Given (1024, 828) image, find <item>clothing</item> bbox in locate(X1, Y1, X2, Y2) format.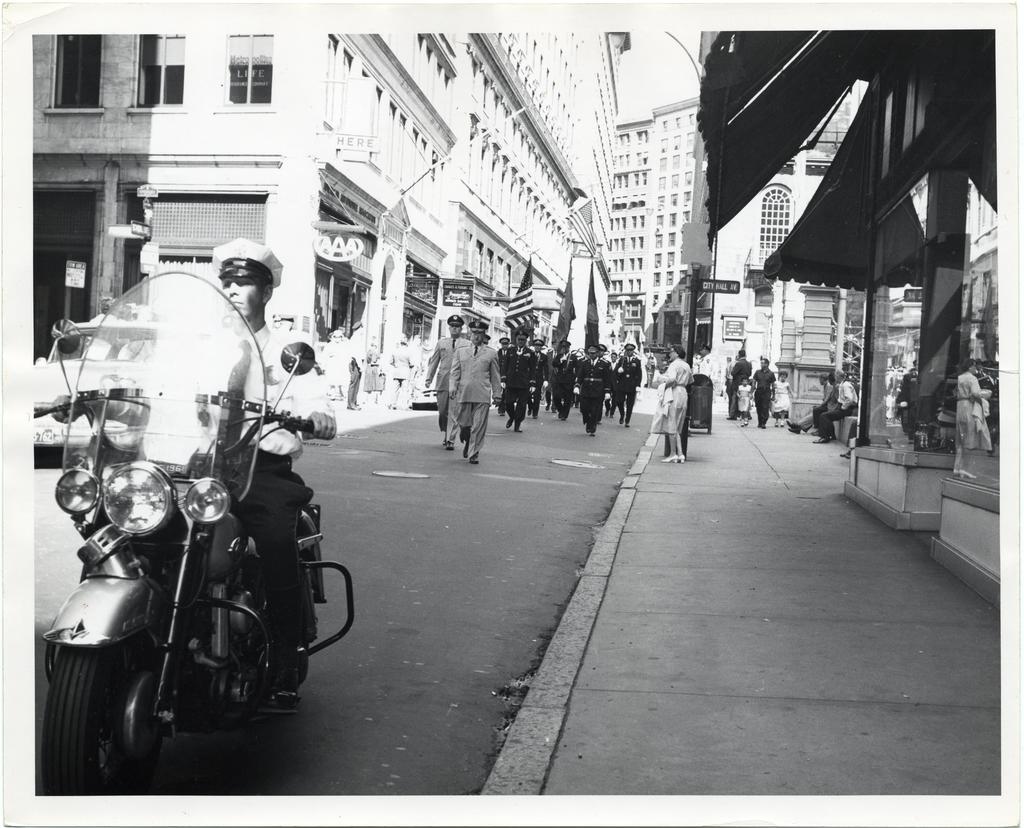
locate(555, 355, 584, 402).
